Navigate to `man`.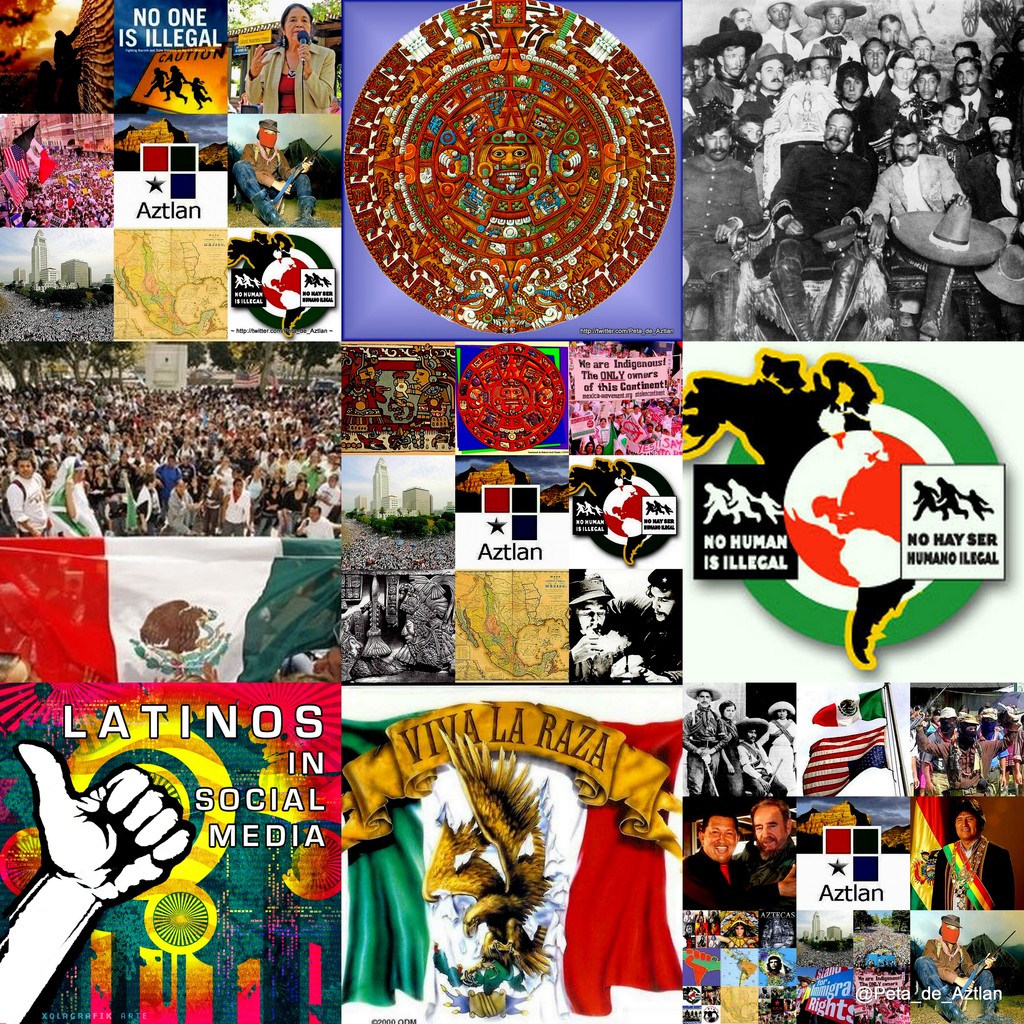
Navigation target: x1=805, y1=0, x2=868, y2=61.
